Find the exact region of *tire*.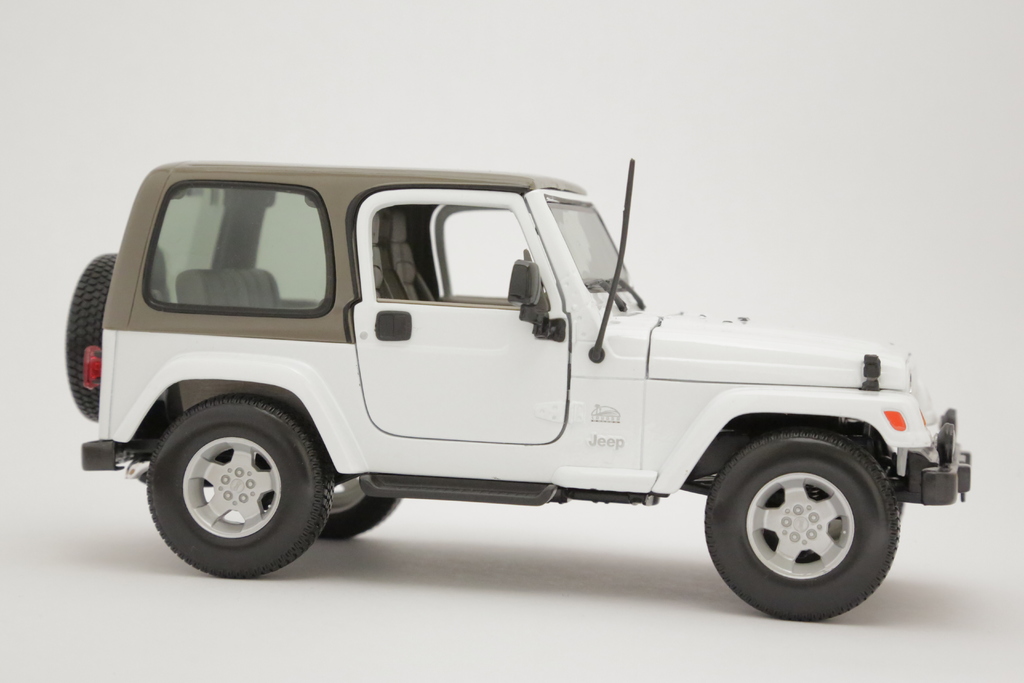
Exact region: <bbox>321, 499, 402, 537</bbox>.
